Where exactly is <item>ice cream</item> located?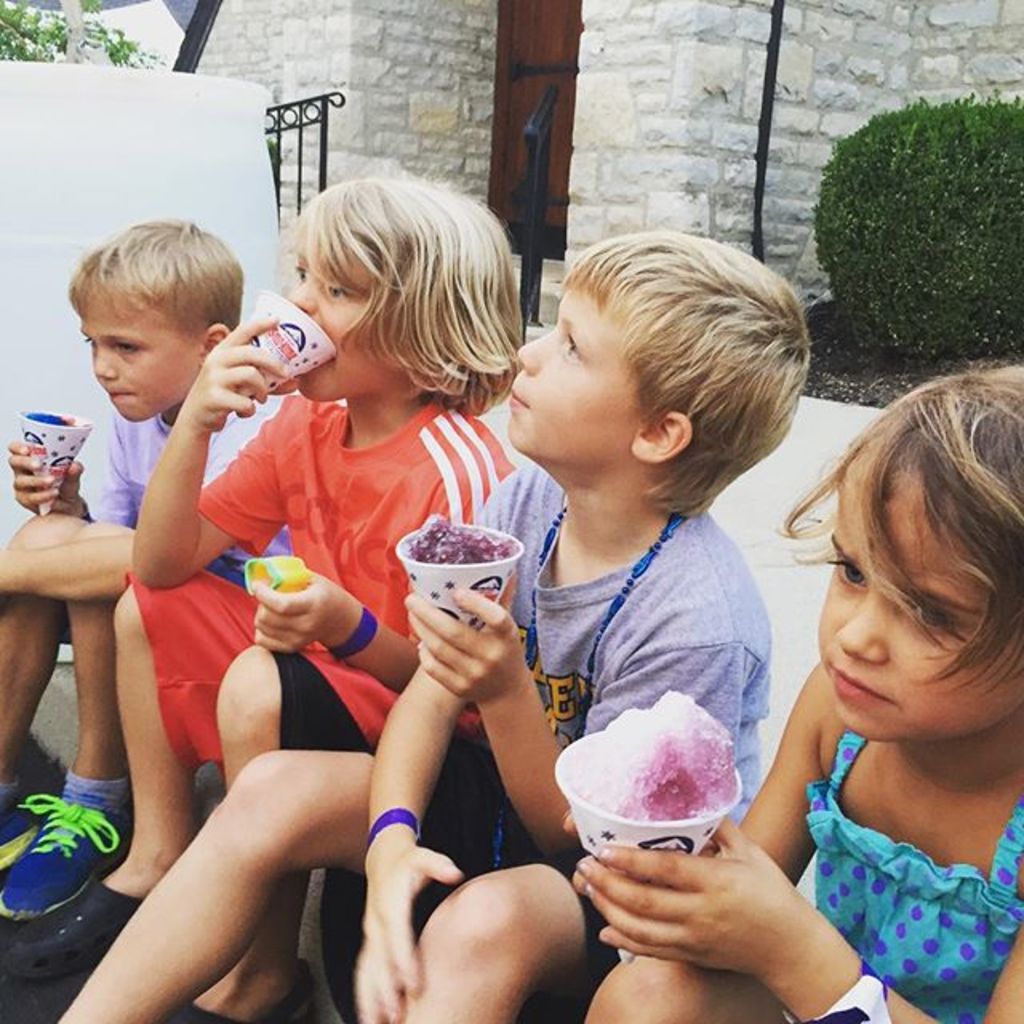
Its bounding box is (x1=34, y1=410, x2=78, y2=435).
